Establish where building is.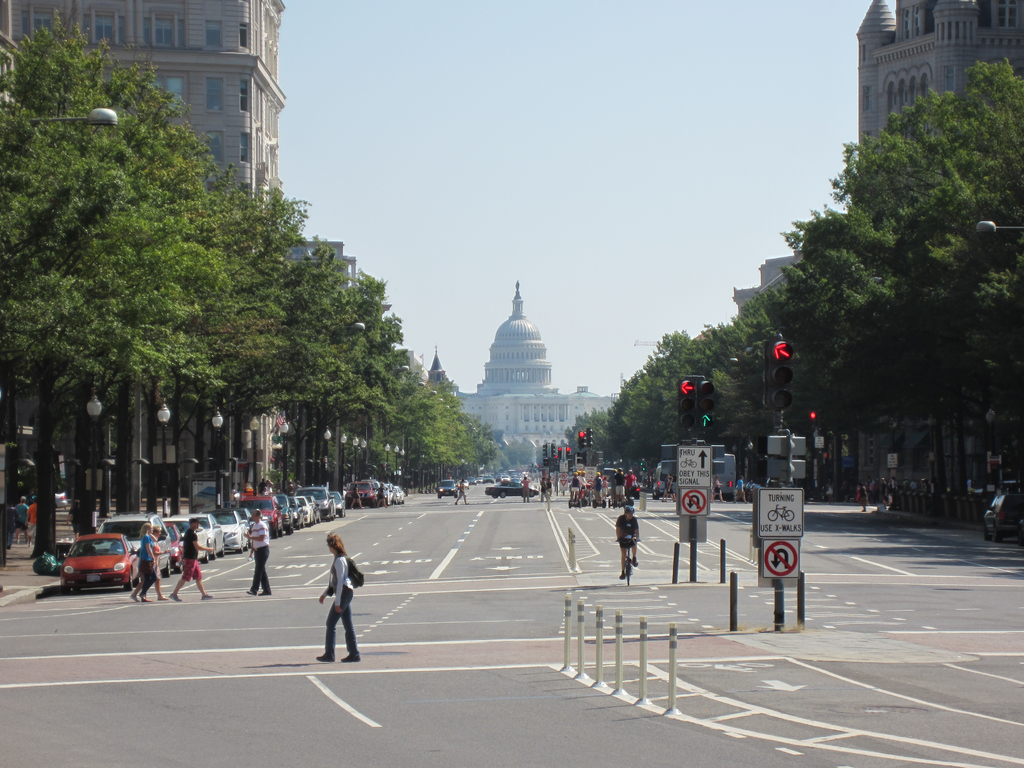
Established at Rect(0, 4, 282, 202).
